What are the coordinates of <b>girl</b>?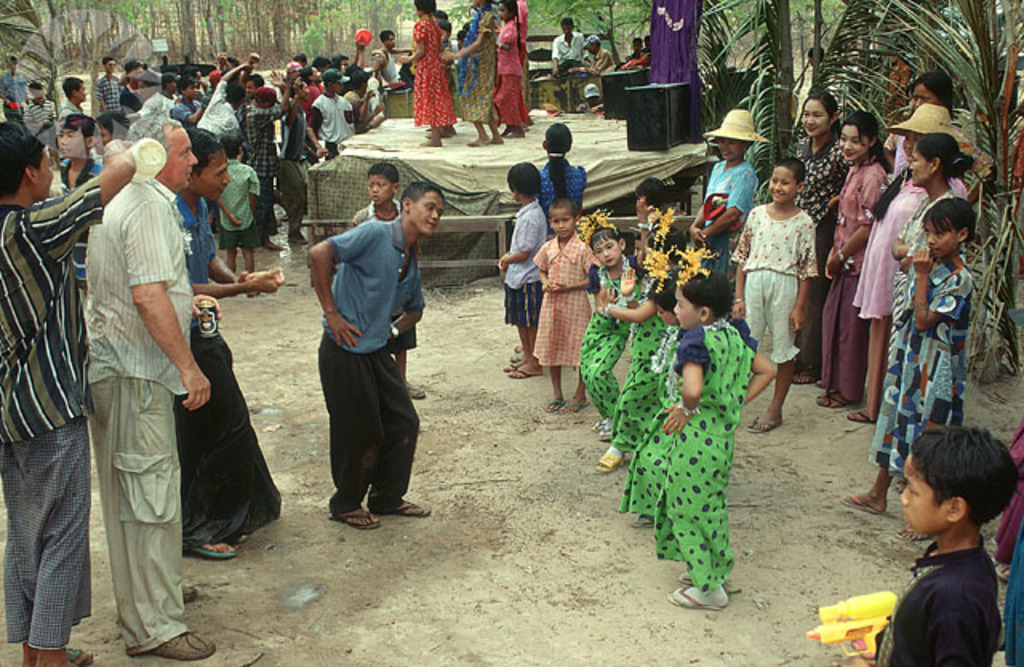
x1=726 y1=163 x2=821 y2=433.
